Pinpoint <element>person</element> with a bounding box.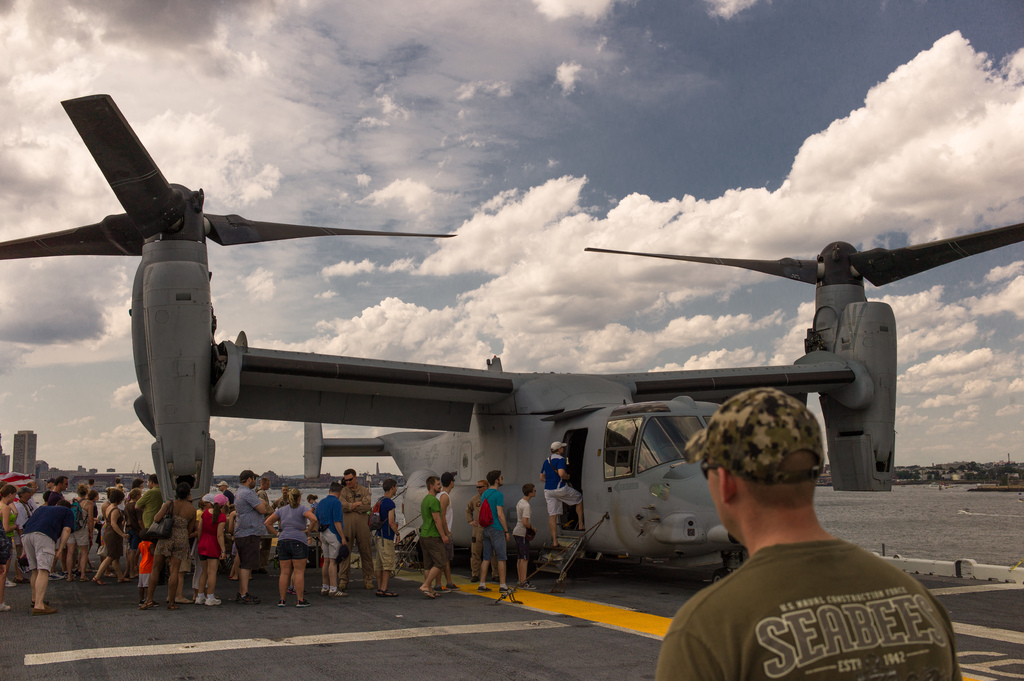
bbox=(479, 470, 506, 594).
